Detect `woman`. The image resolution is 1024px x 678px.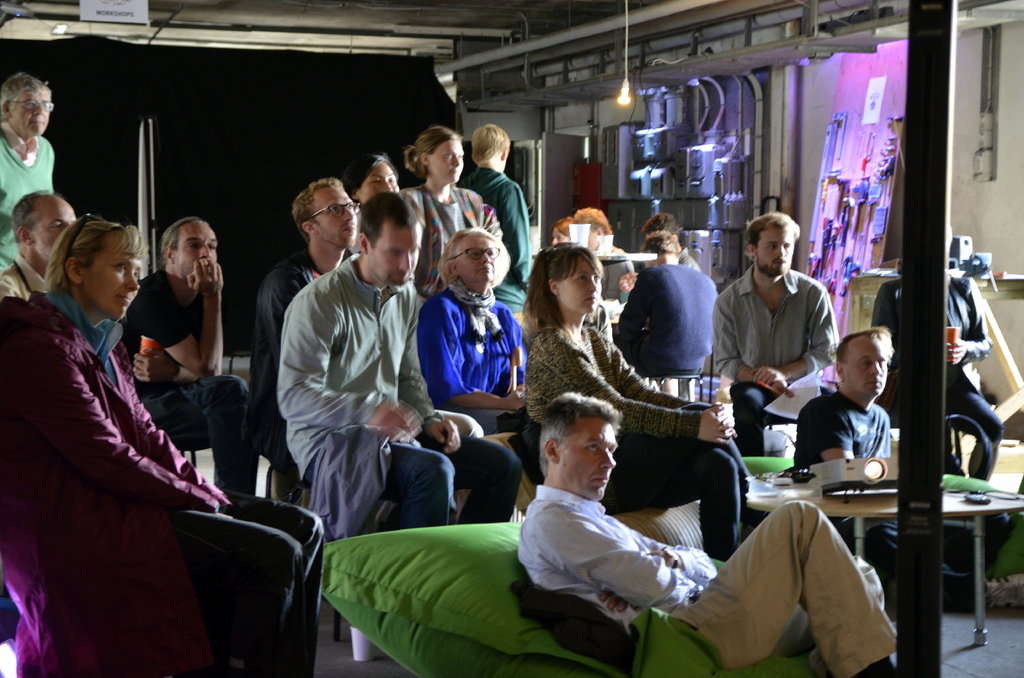
x1=343 y1=152 x2=403 y2=246.
